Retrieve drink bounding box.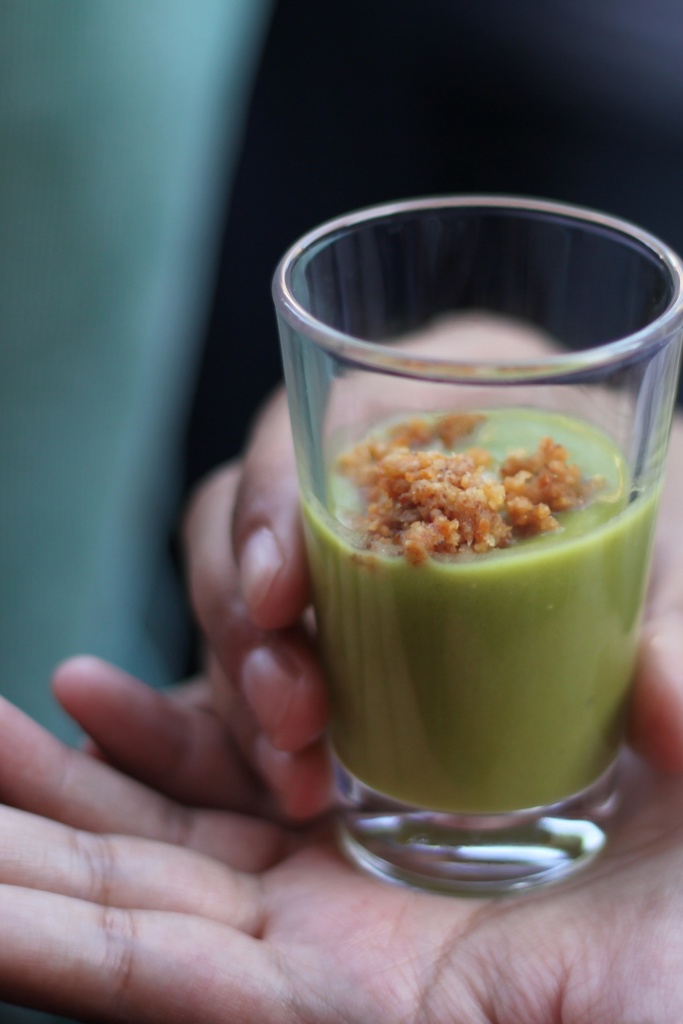
Bounding box: <region>293, 409, 661, 893</region>.
